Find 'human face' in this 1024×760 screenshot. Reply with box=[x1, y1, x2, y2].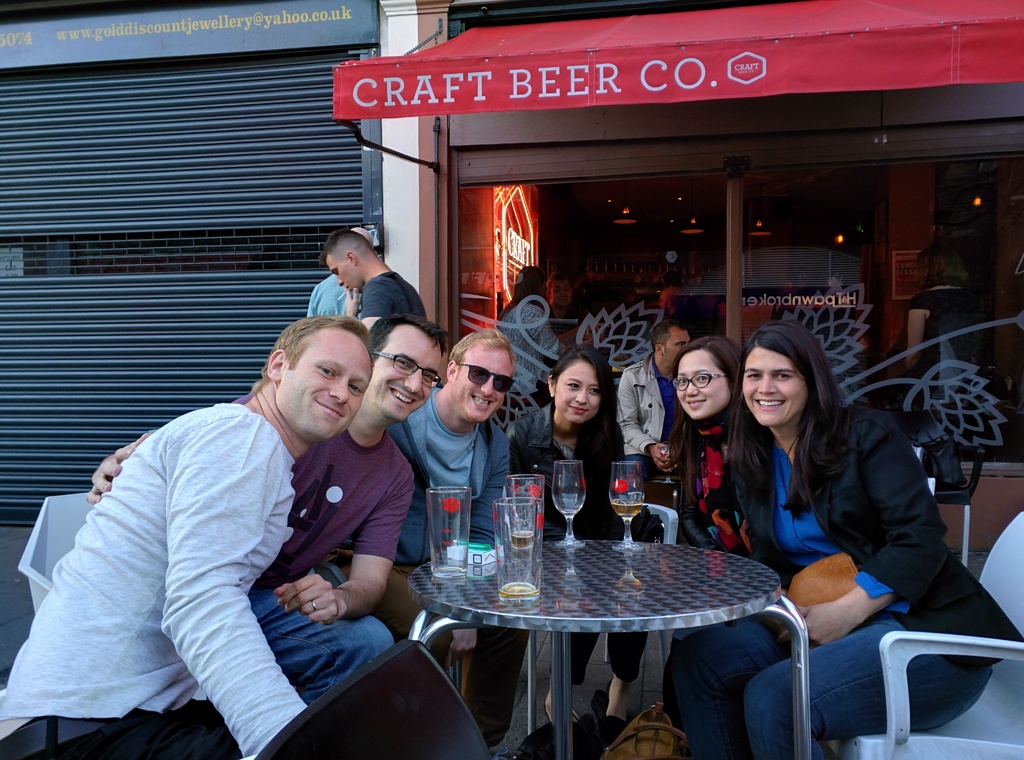
box=[674, 348, 728, 419].
